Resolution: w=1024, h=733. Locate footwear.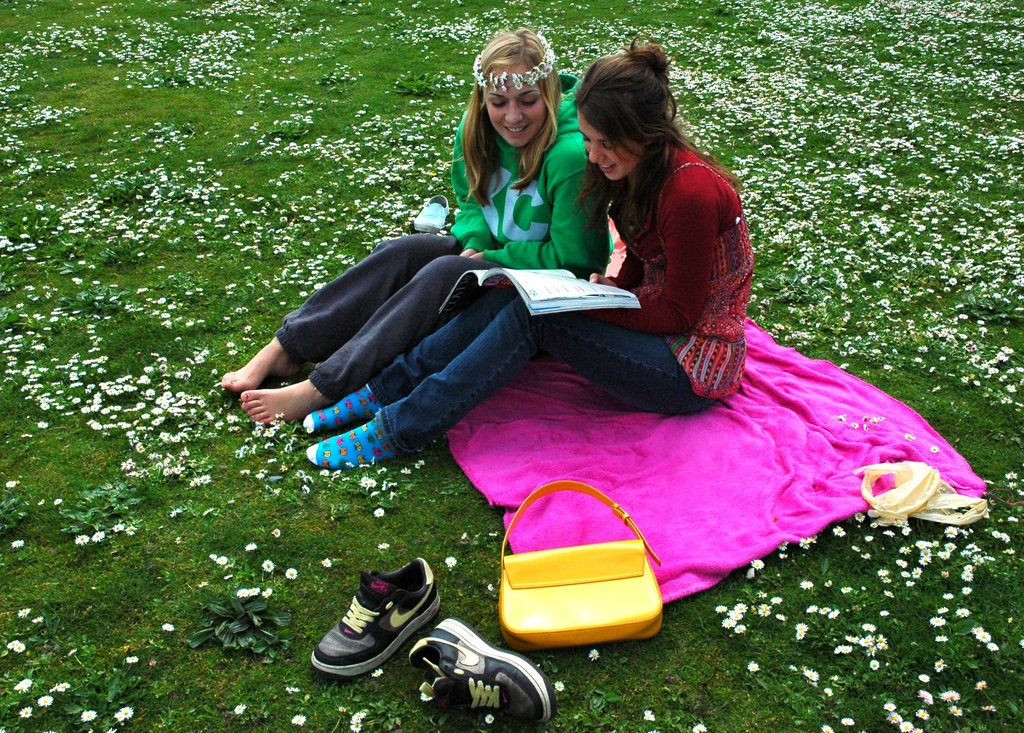
407/613/561/727.
